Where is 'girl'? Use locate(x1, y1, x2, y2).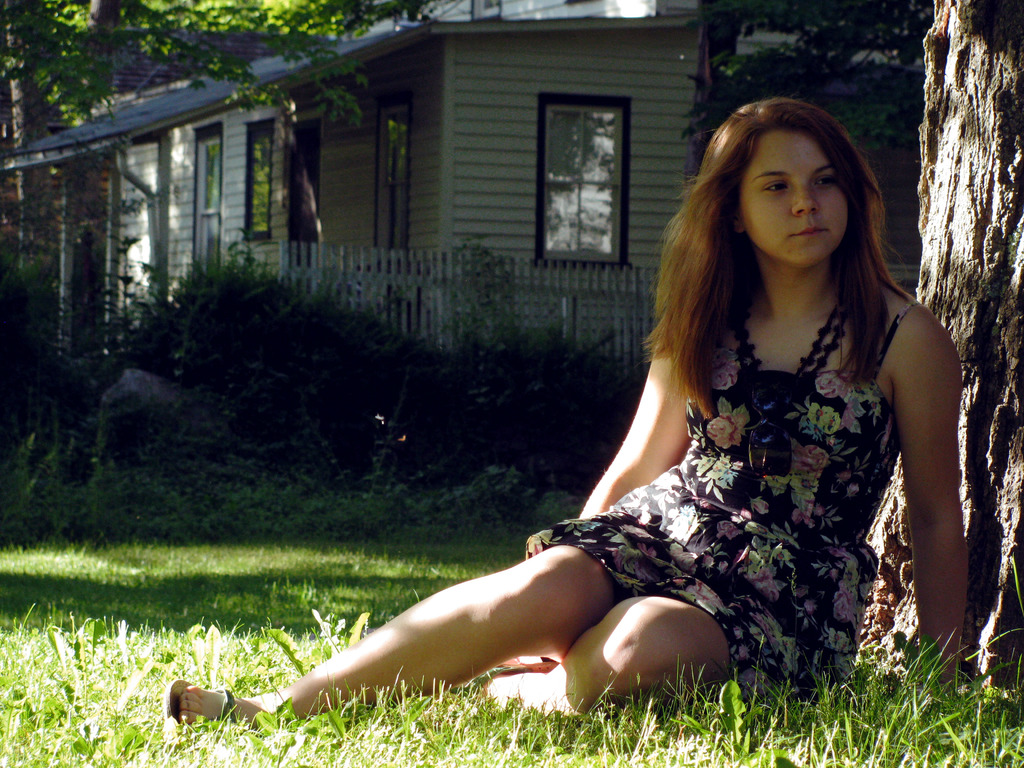
locate(166, 99, 968, 732).
